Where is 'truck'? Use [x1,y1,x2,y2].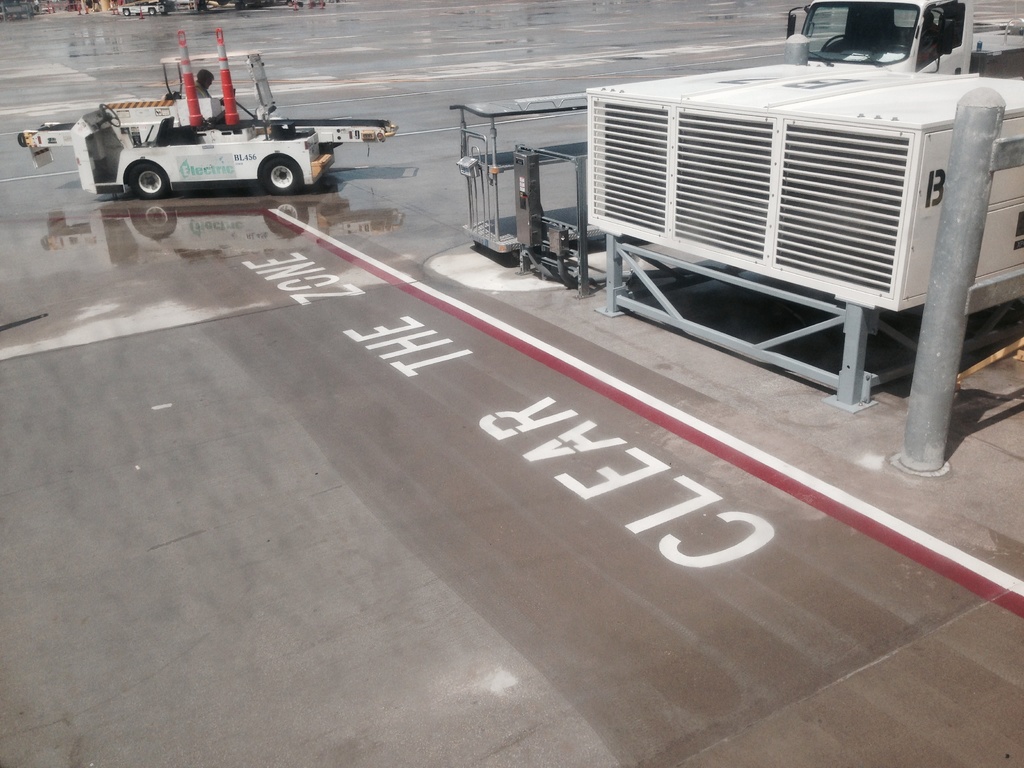
[40,20,402,201].
